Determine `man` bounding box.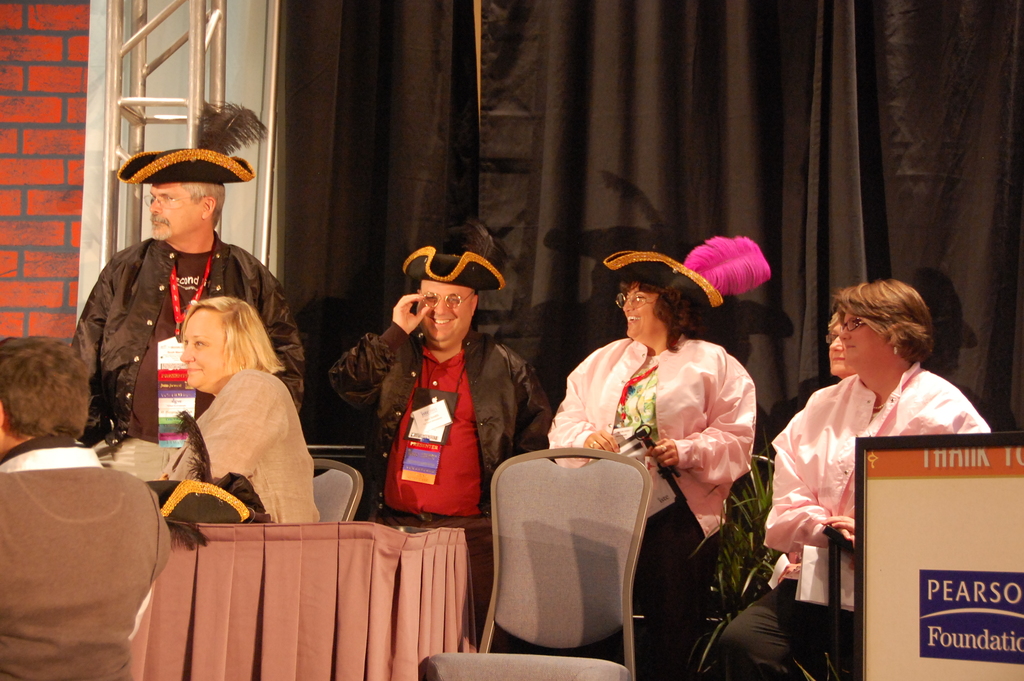
Determined: 332,254,571,637.
